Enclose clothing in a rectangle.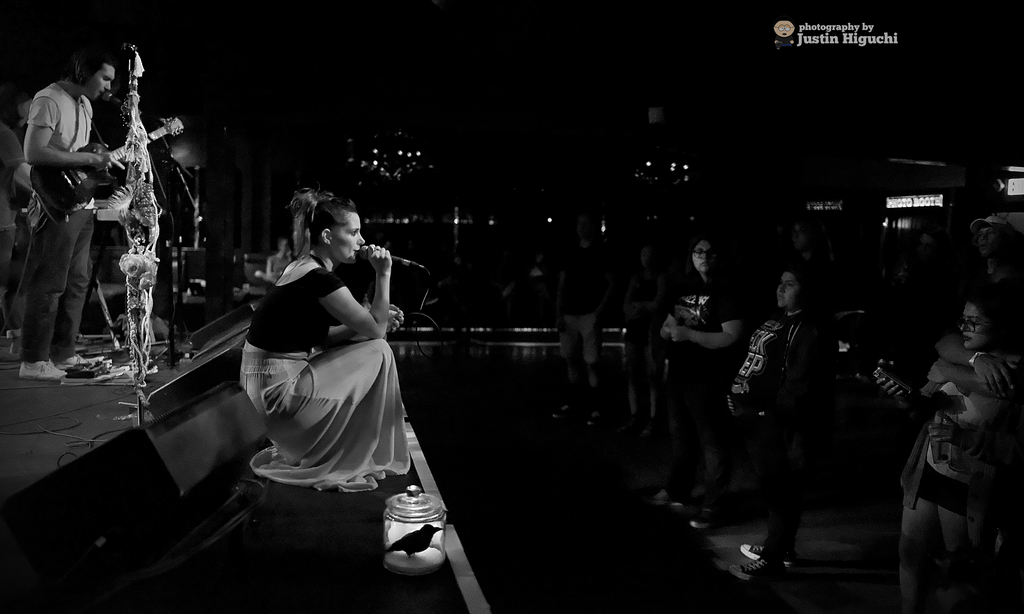
x1=671 y1=286 x2=736 y2=503.
